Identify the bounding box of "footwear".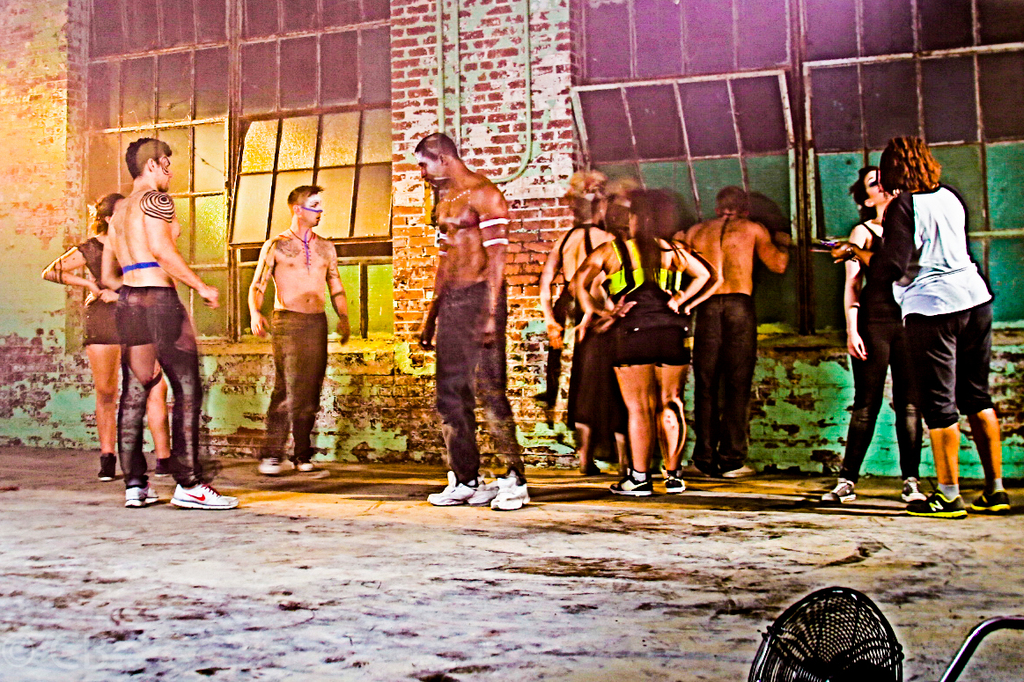
(left=899, top=473, right=928, bottom=501).
